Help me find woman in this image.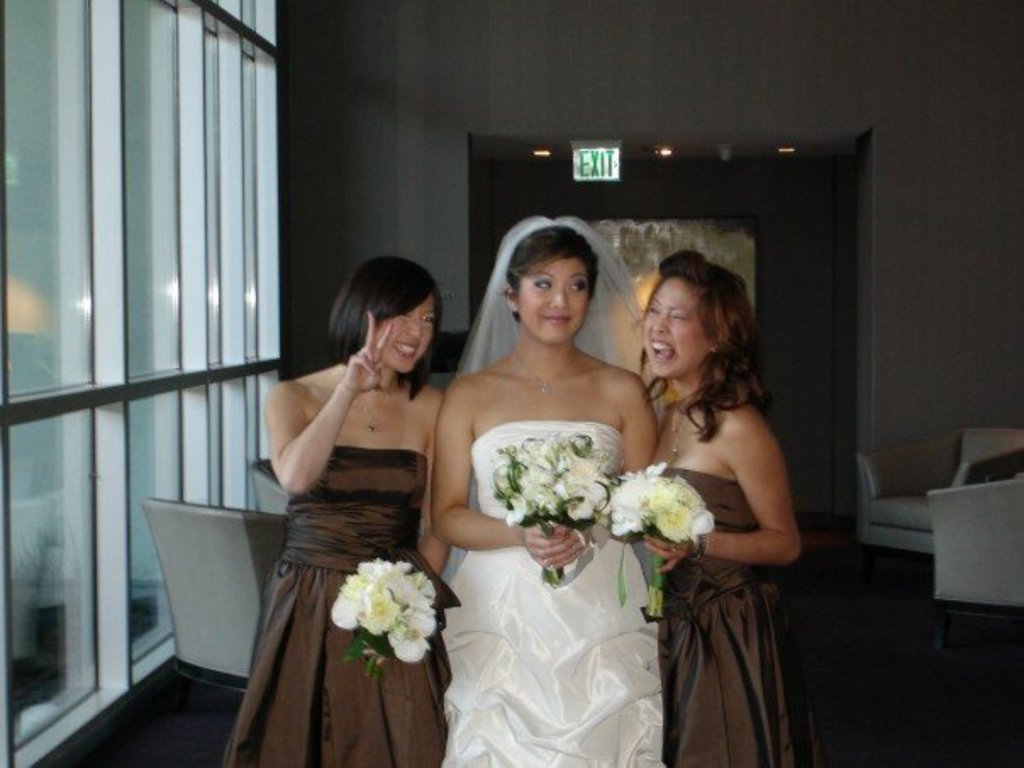
Found it: 632/256/810/766.
